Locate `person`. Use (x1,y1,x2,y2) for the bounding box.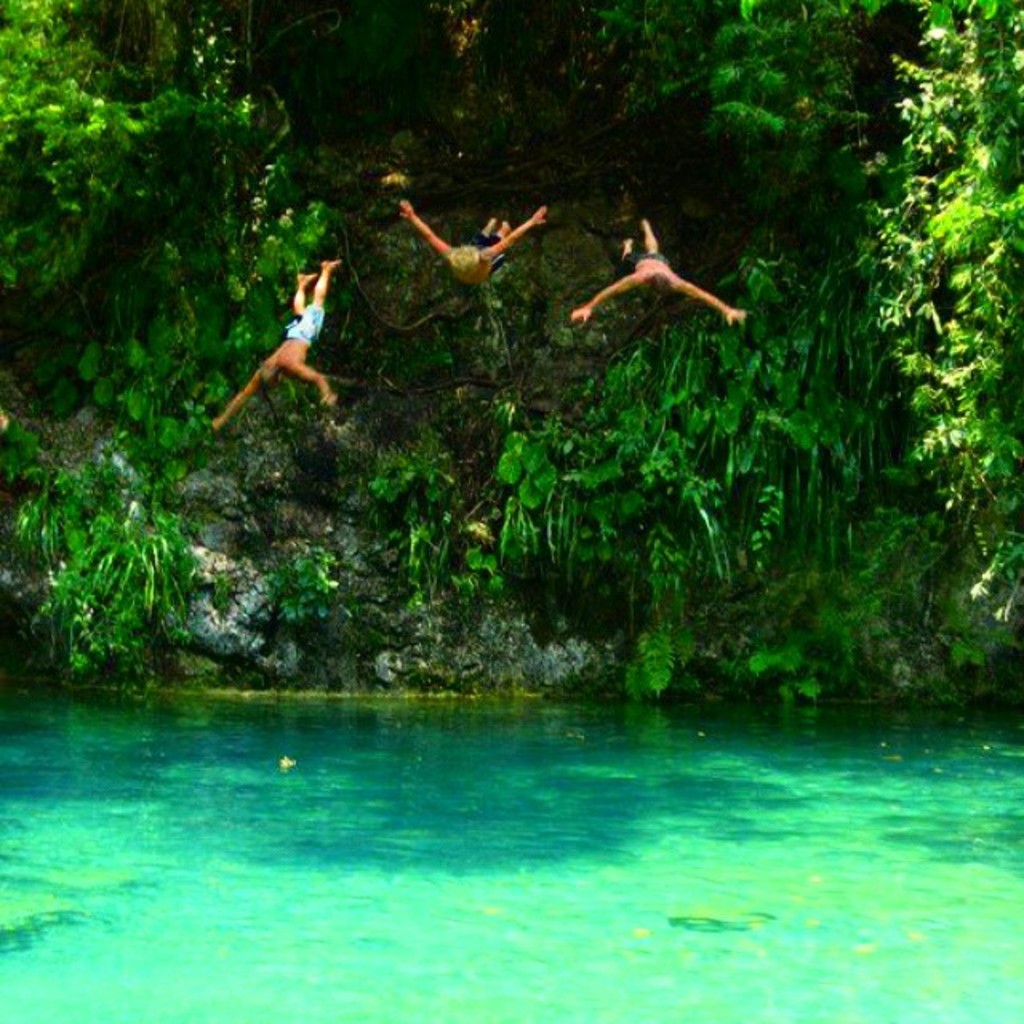
(395,197,547,283).
